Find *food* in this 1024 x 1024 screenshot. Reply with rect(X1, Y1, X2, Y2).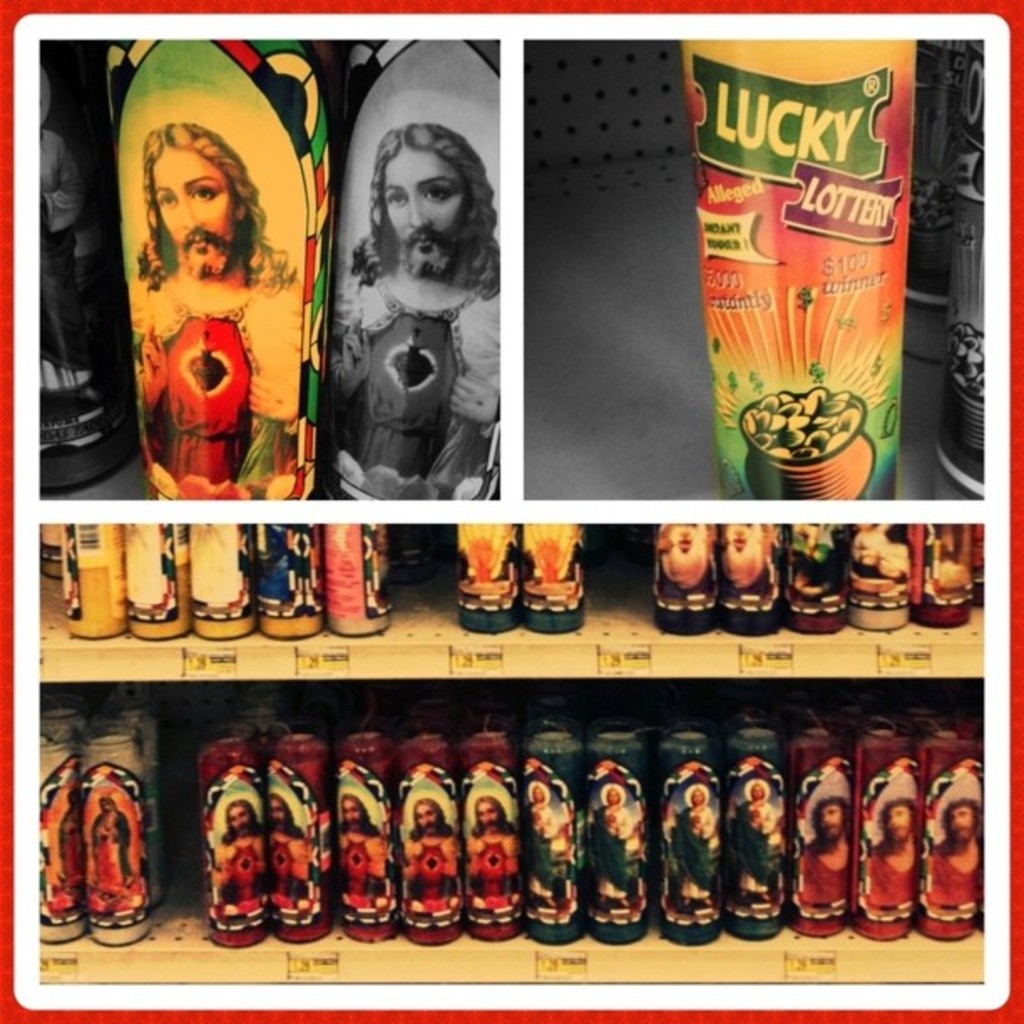
rect(681, 75, 708, 127).
